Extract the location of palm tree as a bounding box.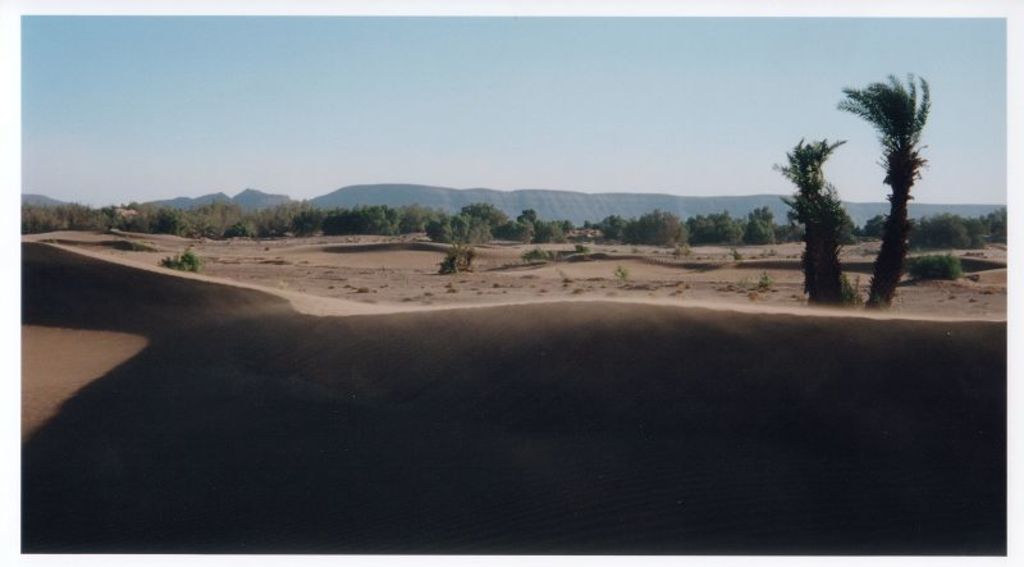
773, 128, 858, 303.
